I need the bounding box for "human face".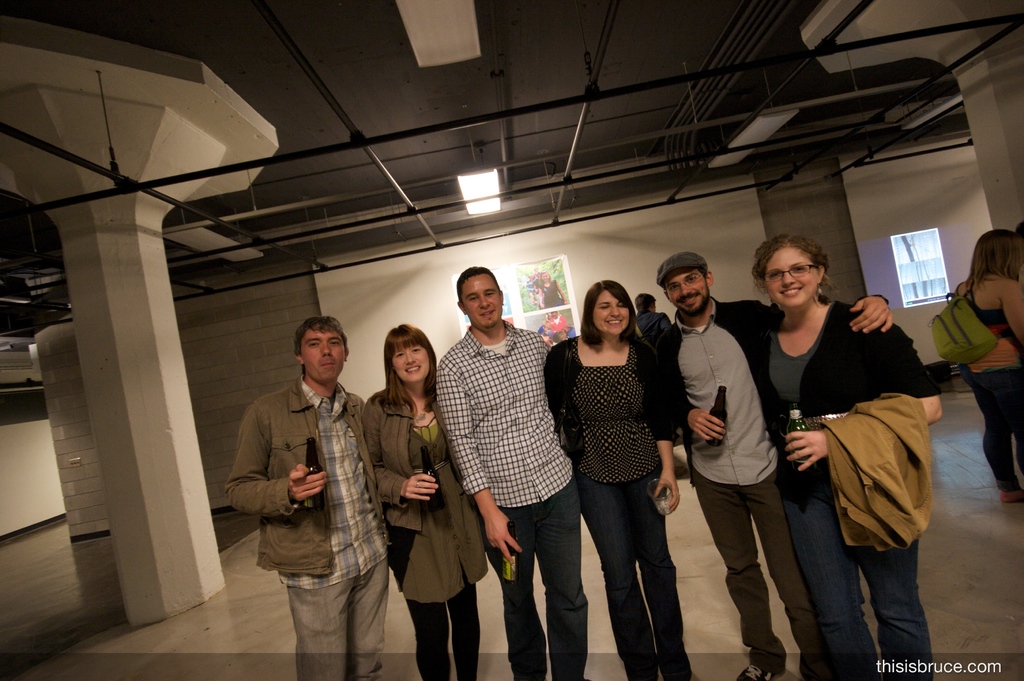
Here it is: l=765, t=244, r=820, b=312.
